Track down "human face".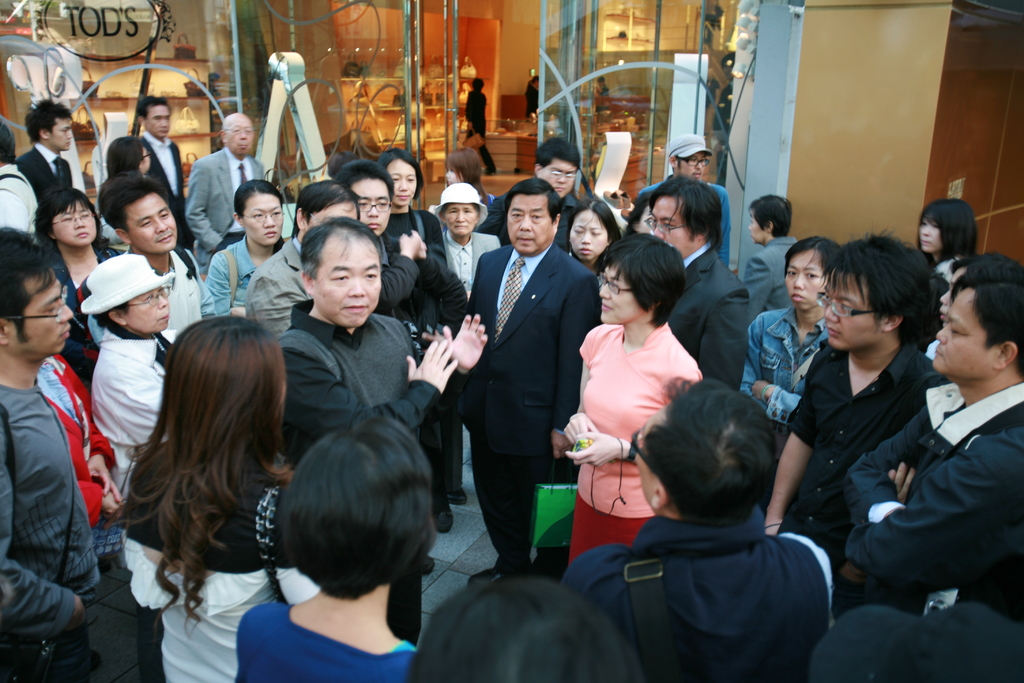
Tracked to [748,215,764,243].
